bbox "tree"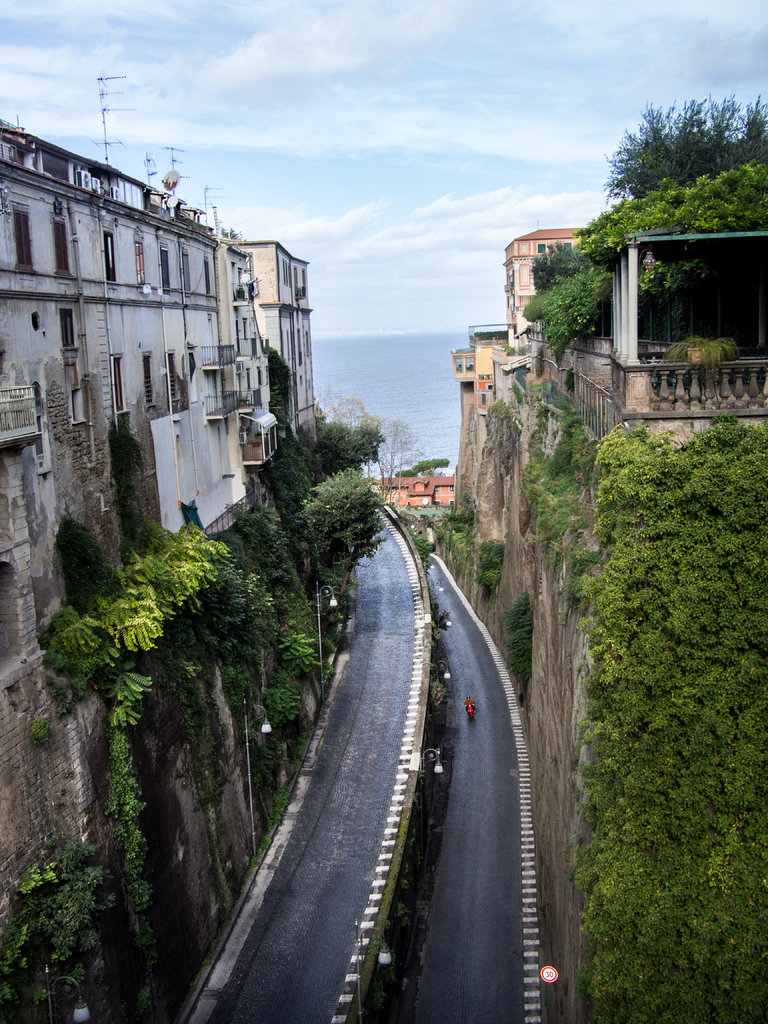
bbox(343, 394, 415, 471)
